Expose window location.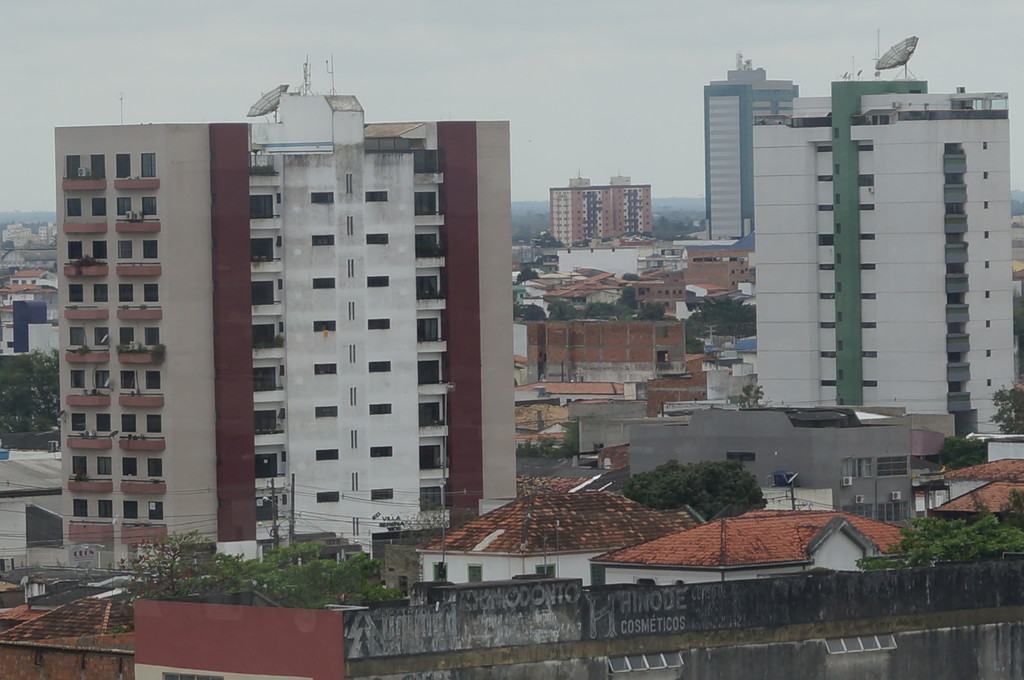
Exposed at {"x1": 936, "y1": 131, "x2": 970, "y2": 175}.
